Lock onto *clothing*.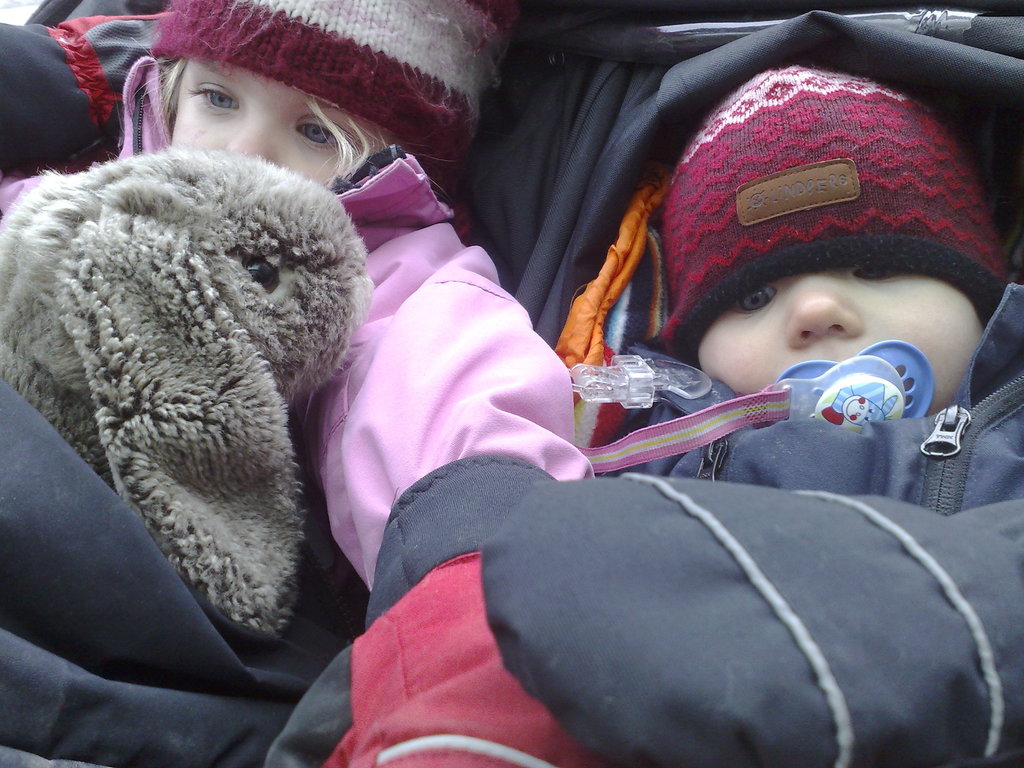
Locked: {"left": 267, "top": 288, "right": 1023, "bottom": 767}.
